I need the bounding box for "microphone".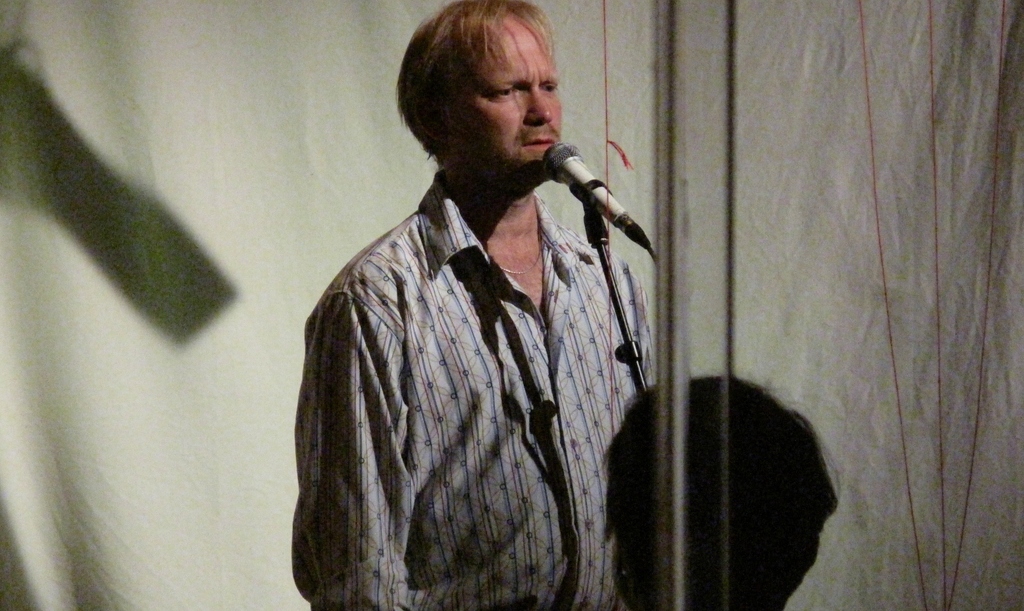
Here it is: detection(530, 141, 657, 251).
